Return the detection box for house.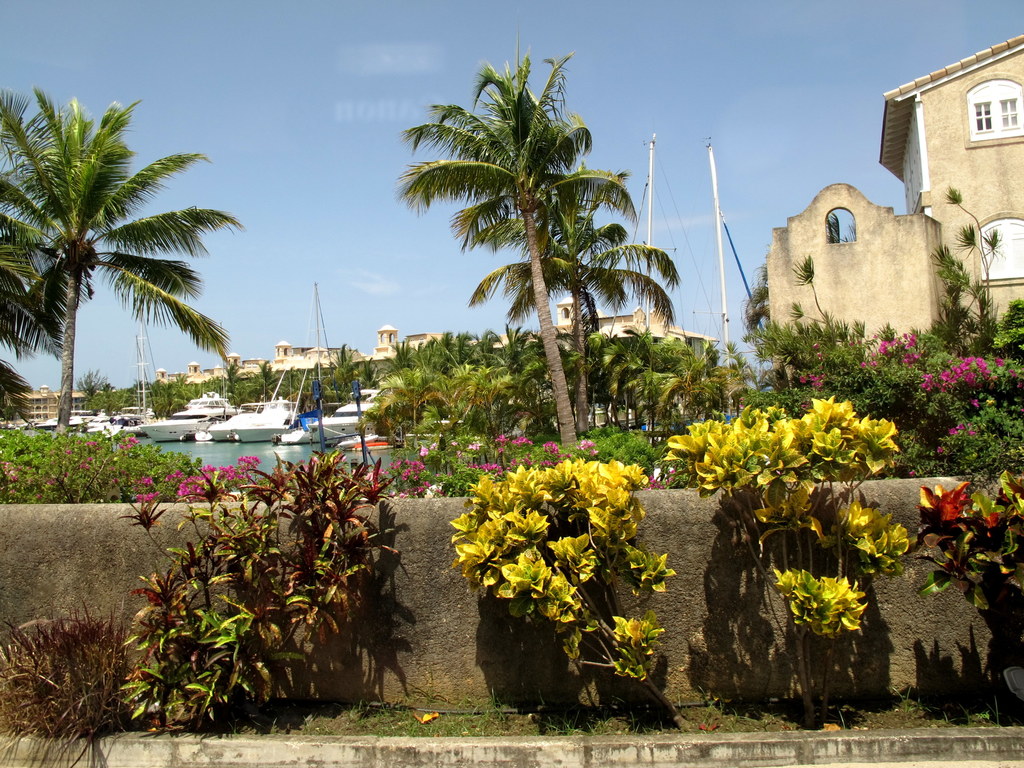
bbox=(152, 297, 715, 388).
